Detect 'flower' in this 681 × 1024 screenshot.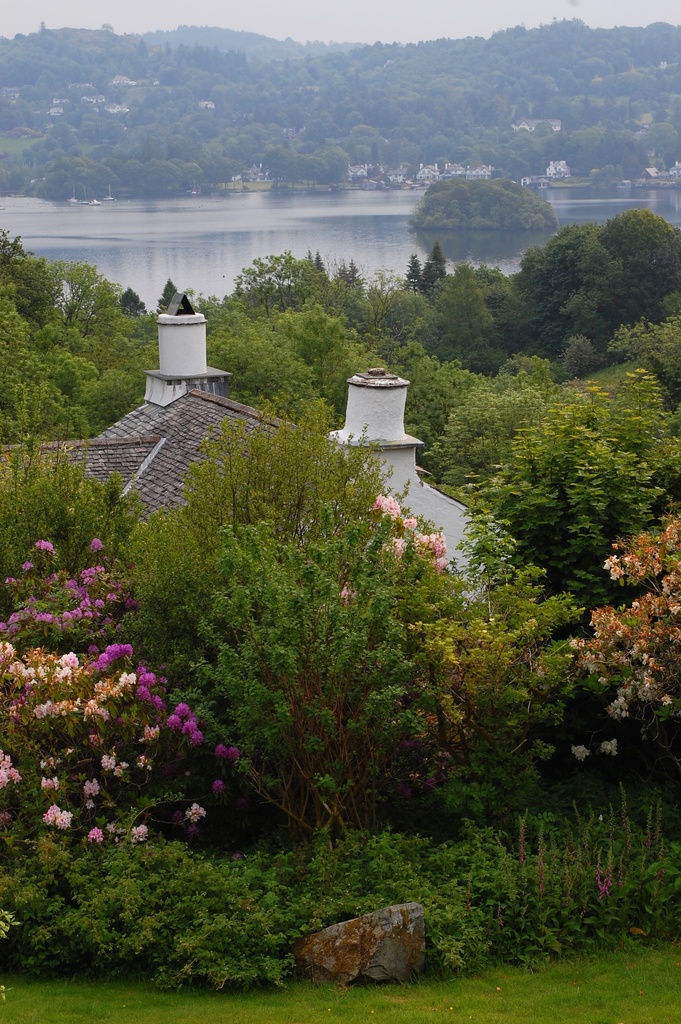
Detection: {"left": 613, "top": 566, "right": 621, "bottom": 582}.
